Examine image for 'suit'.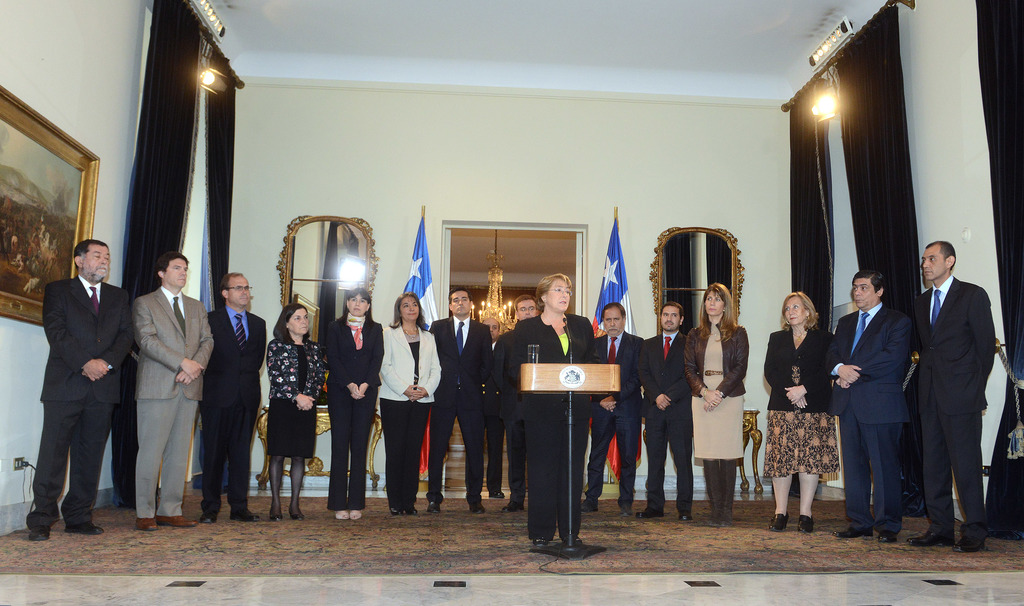
Examination result: region(129, 284, 217, 520).
